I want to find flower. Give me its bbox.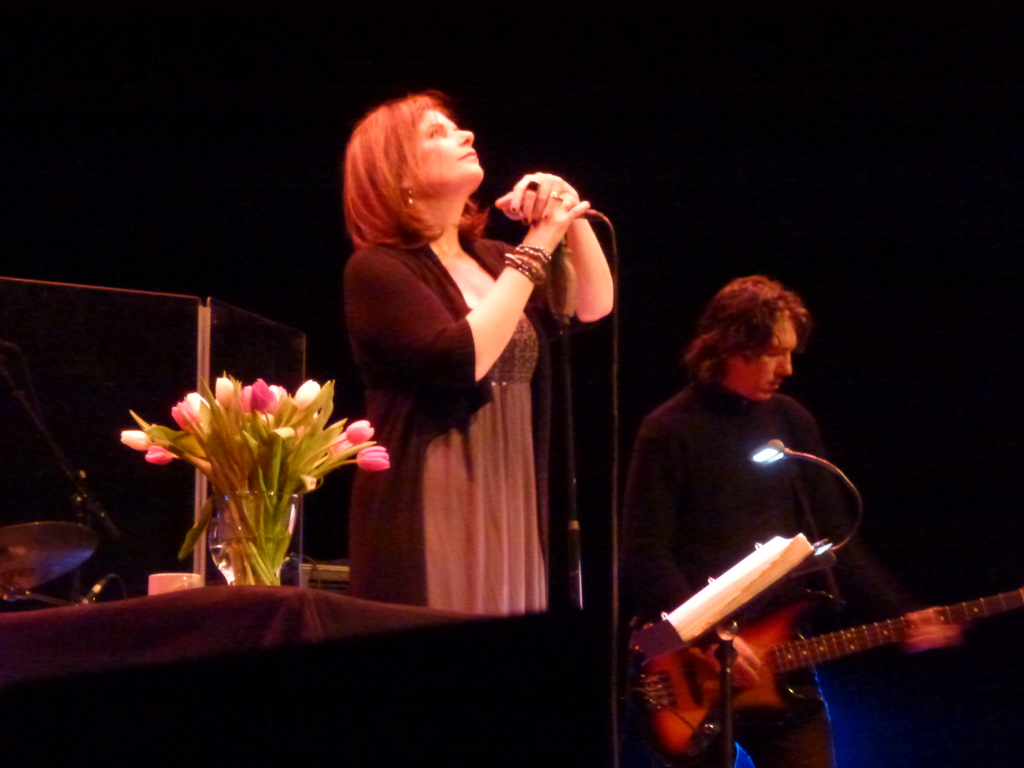
box(342, 420, 381, 443).
